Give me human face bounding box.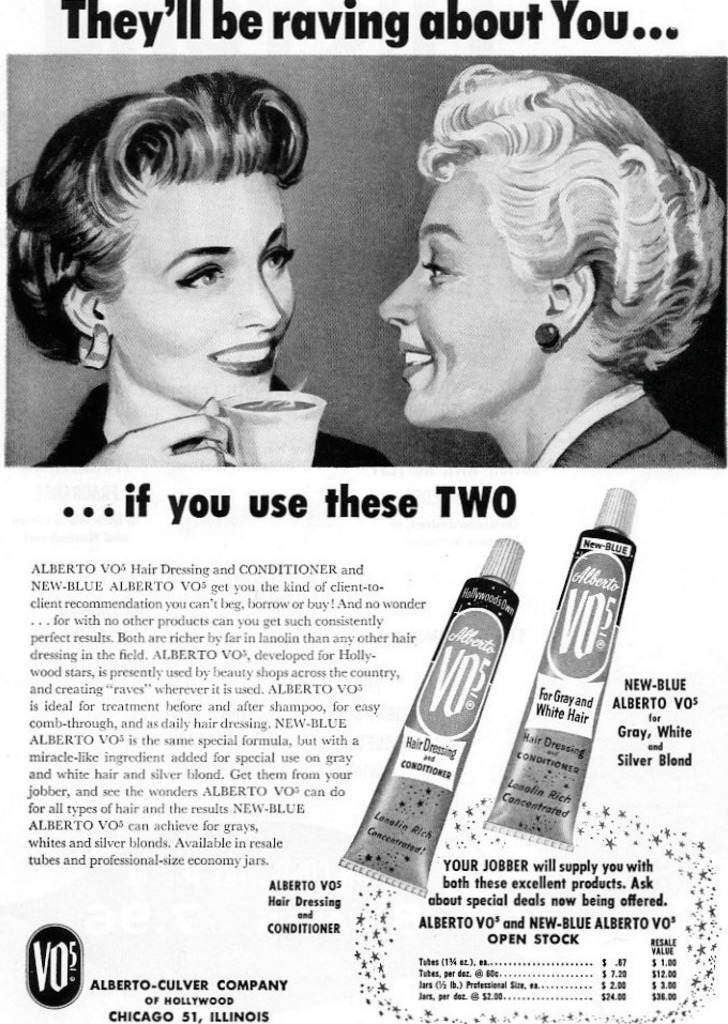
104, 170, 290, 410.
